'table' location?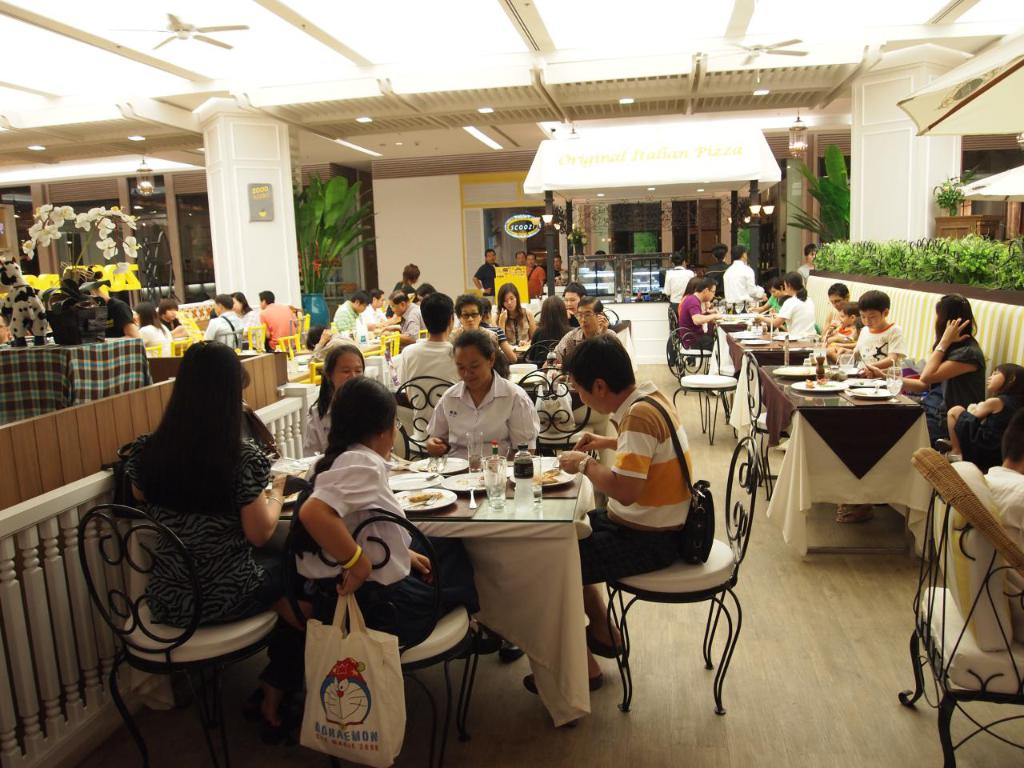
{"left": 715, "top": 312, "right": 815, "bottom": 394}
